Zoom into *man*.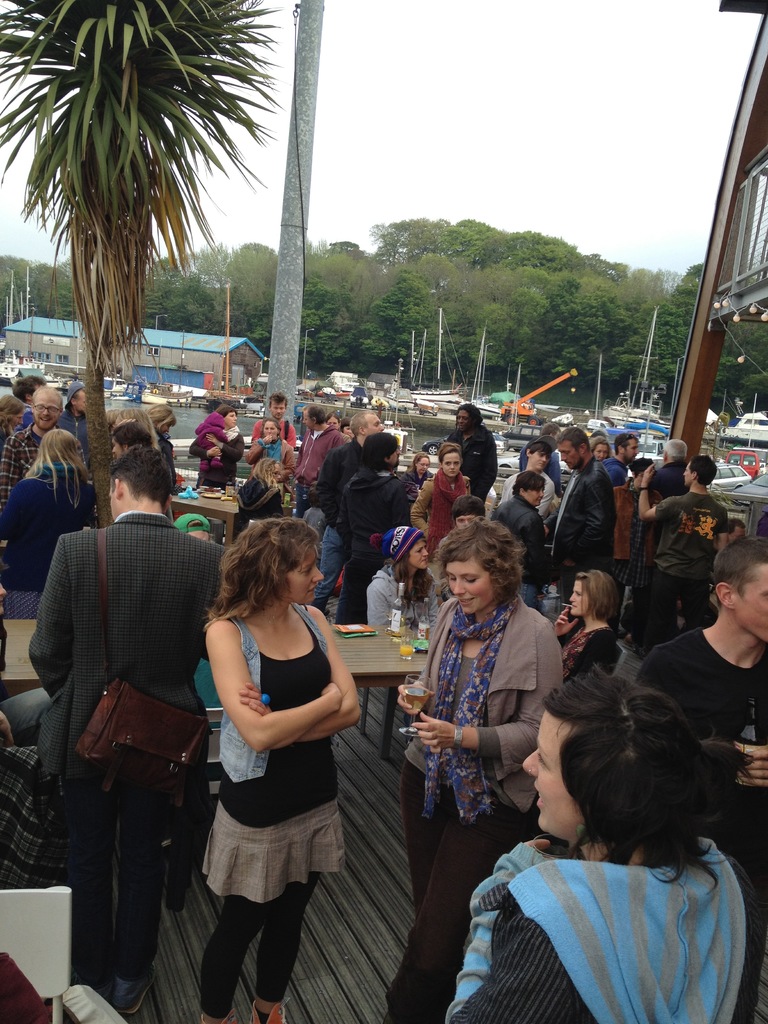
Zoom target: box=[330, 429, 417, 628].
